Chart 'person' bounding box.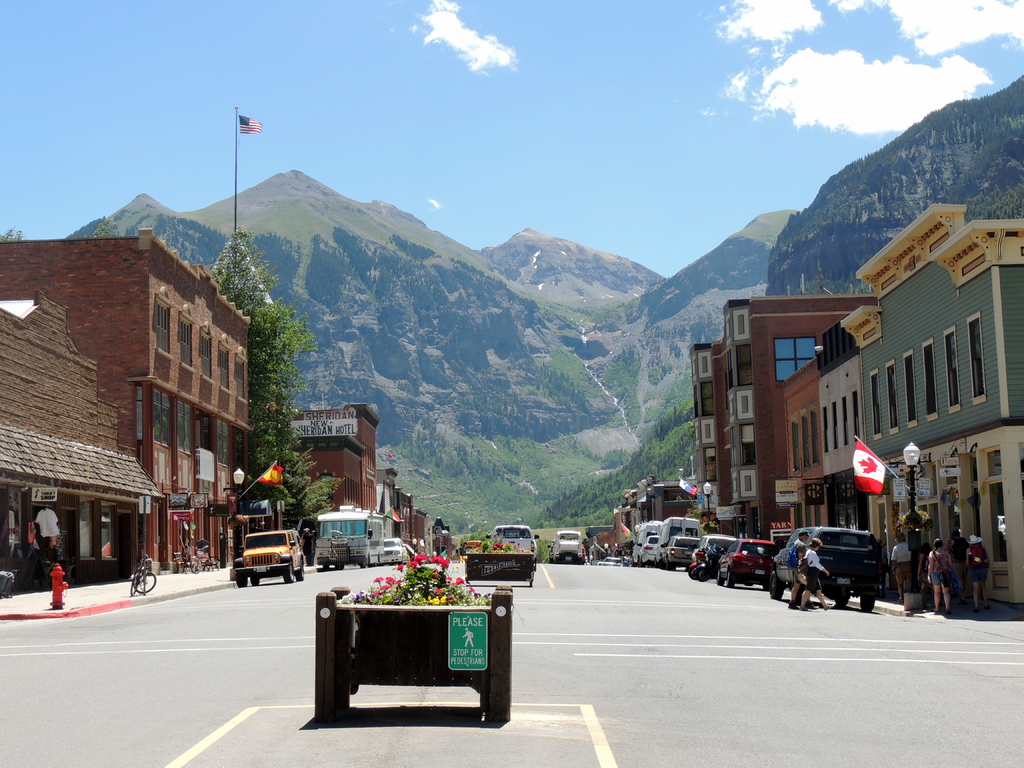
Charted: {"x1": 966, "y1": 537, "x2": 989, "y2": 606}.
